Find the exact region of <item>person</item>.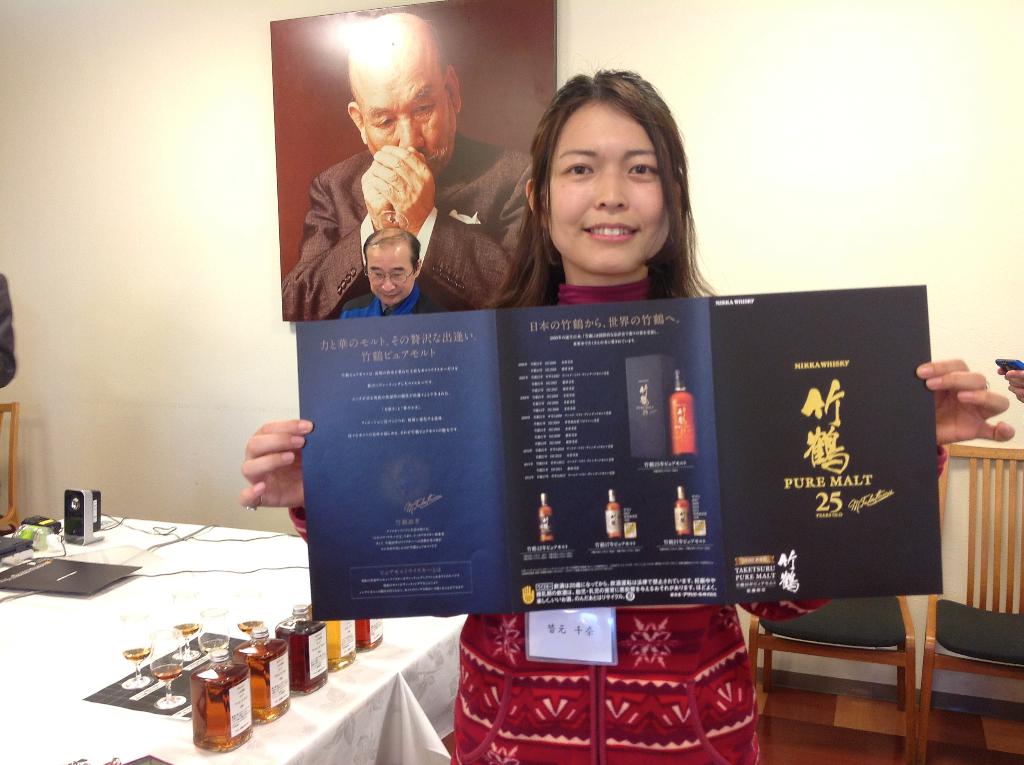
Exact region: Rect(239, 56, 1014, 764).
